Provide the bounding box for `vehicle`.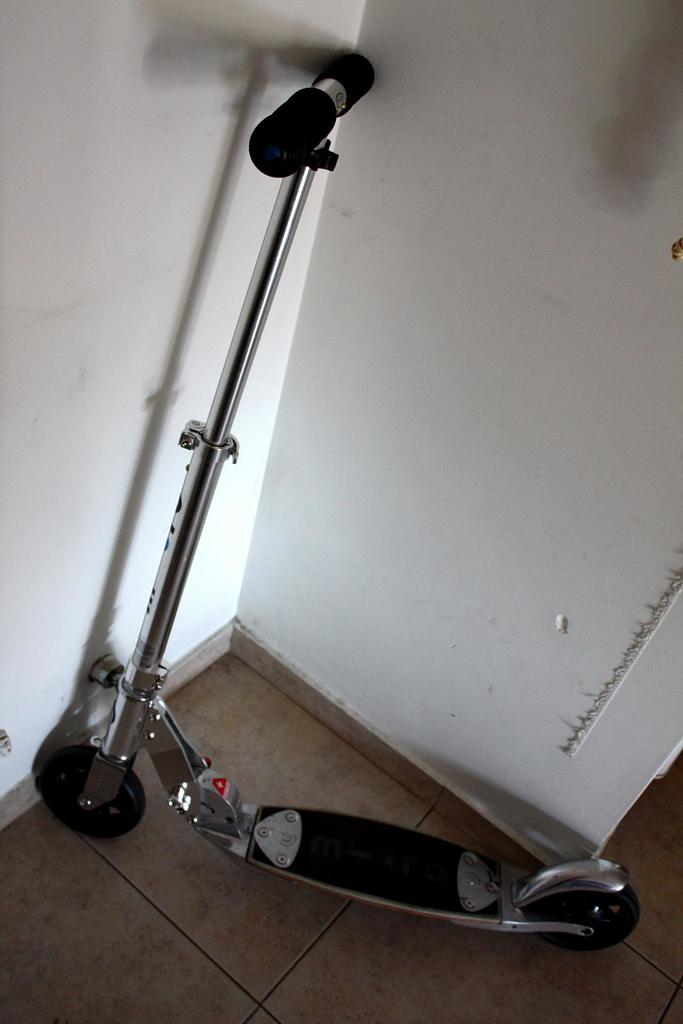
left=33, top=20, right=478, bottom=947.
